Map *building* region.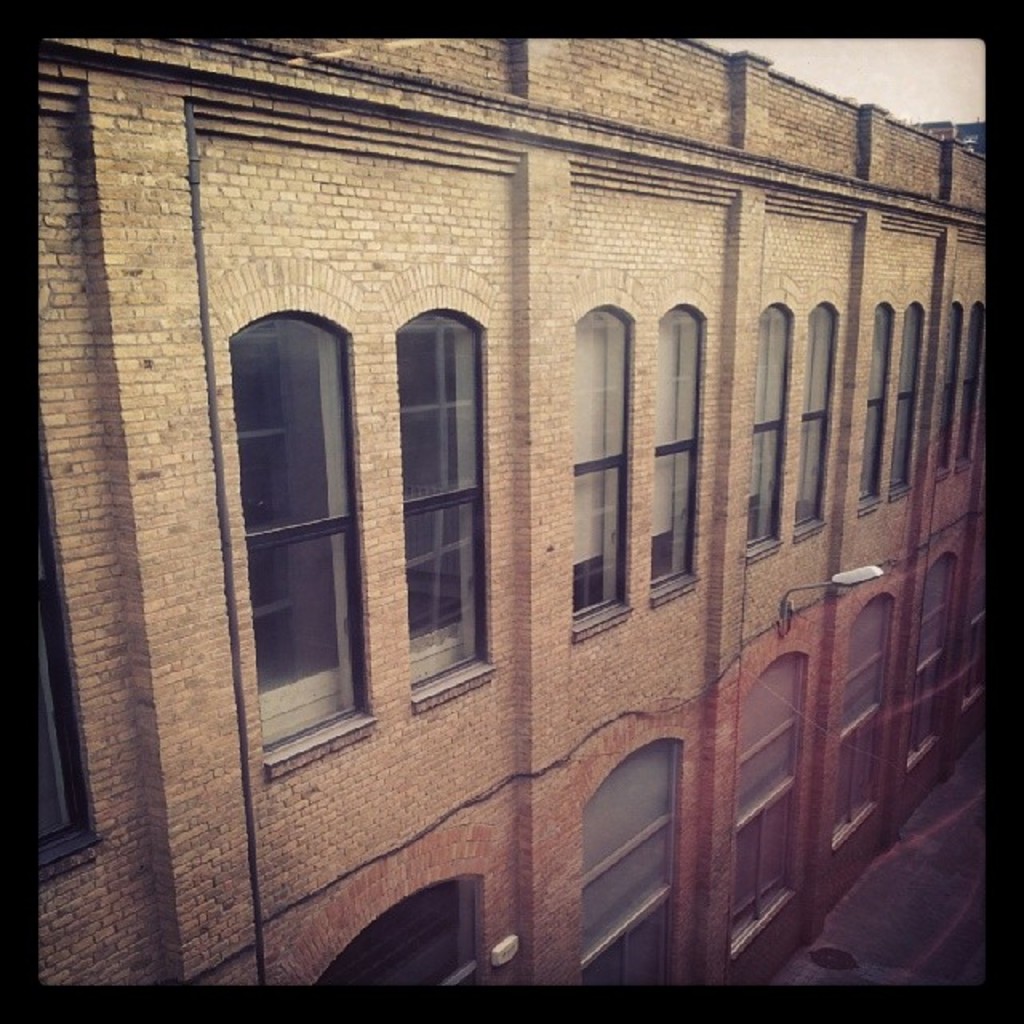
Mapped to {"left": 40, "top": 34, "right": 986, "bottom": 989}.
